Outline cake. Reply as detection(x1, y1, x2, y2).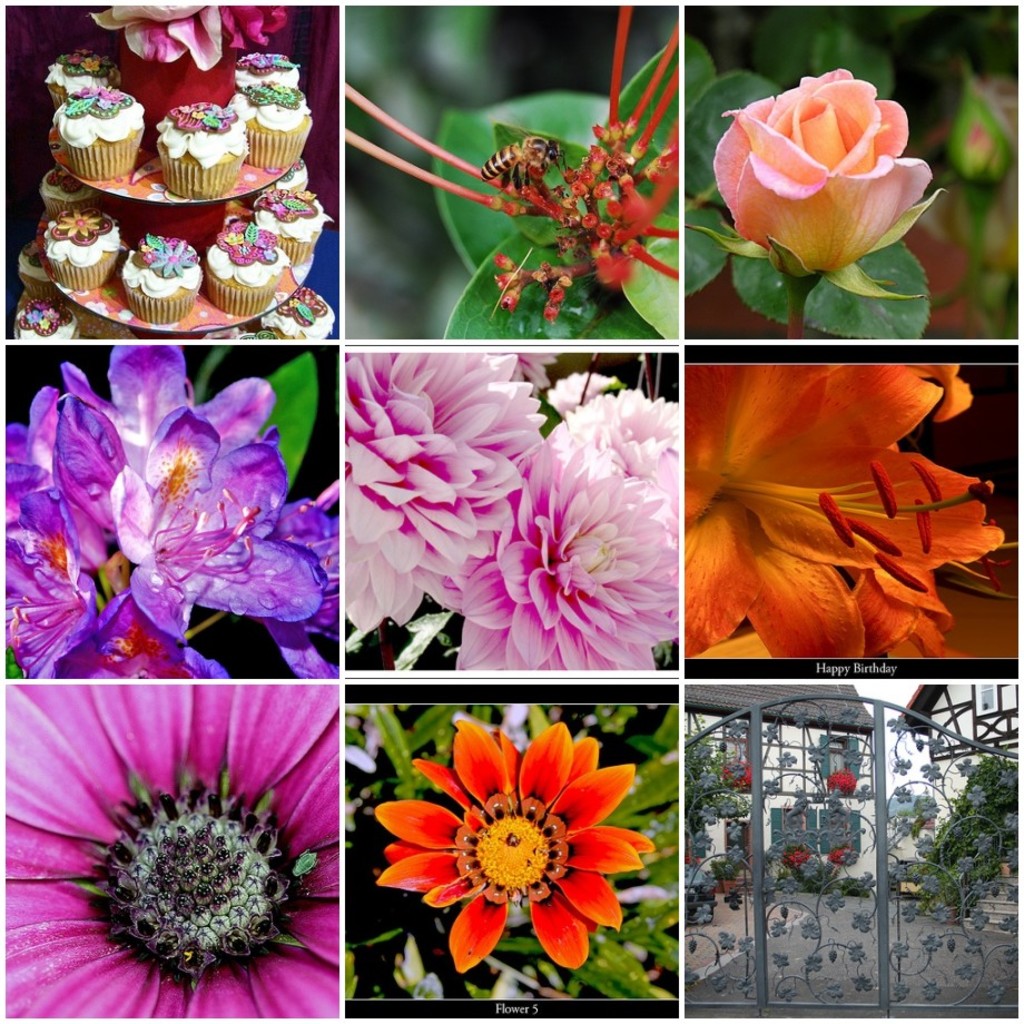
detection(27, 206, 136, 299).
